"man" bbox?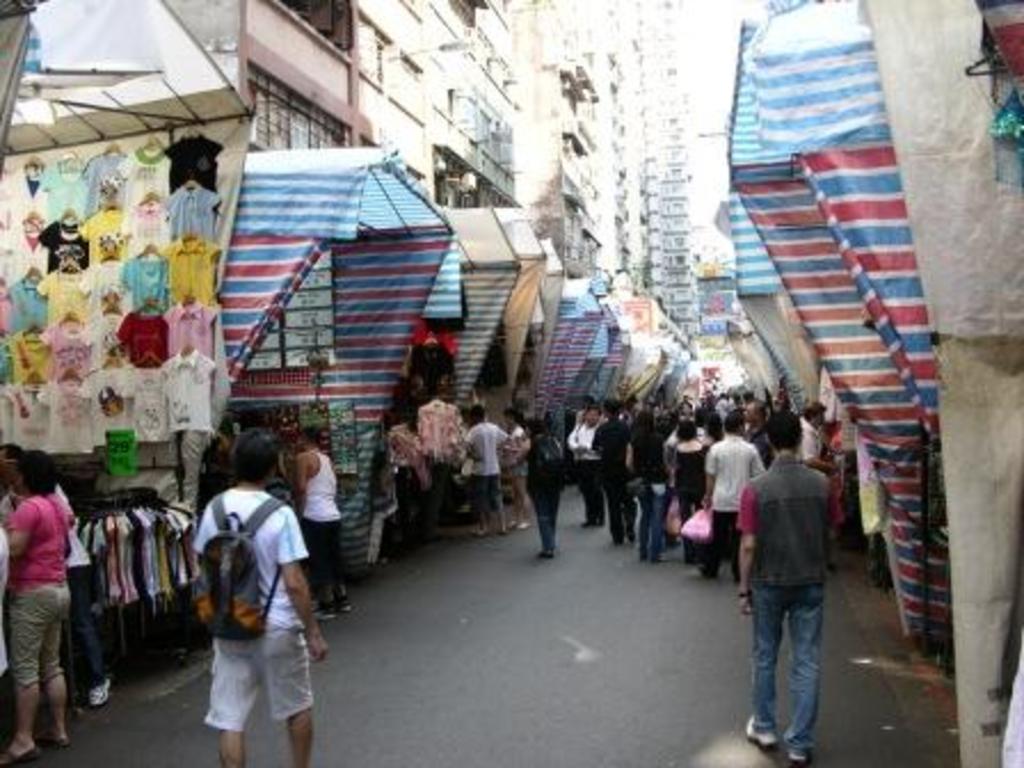
bbox=[798, 407, 834, 464]
